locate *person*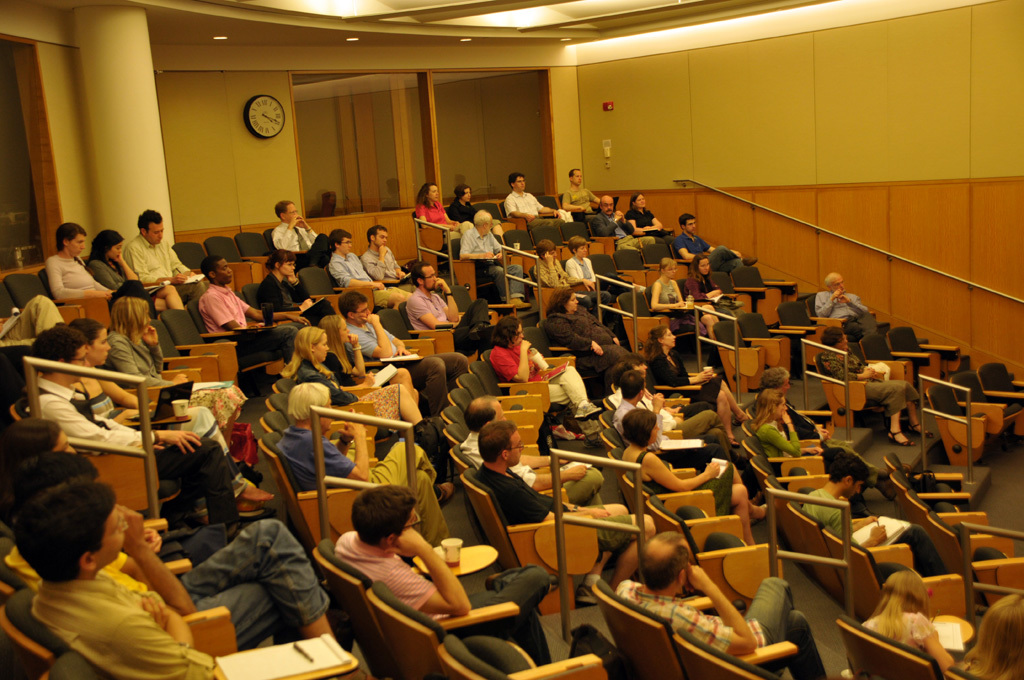
{"x1": 328, "y1": 229, "x2": 402, "y2": 312}
